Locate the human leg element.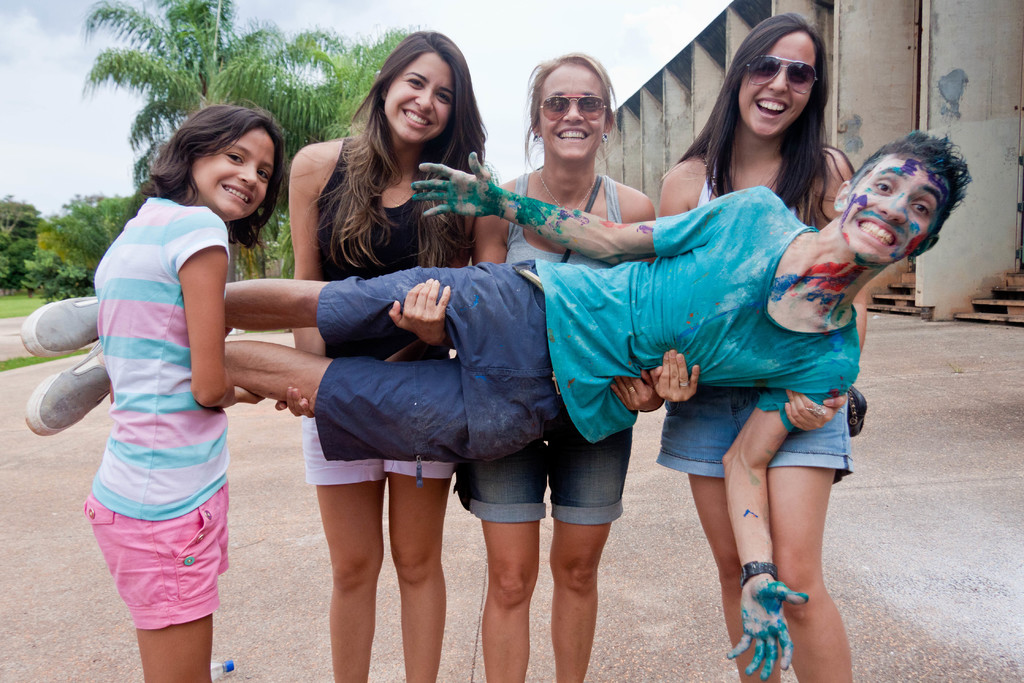
Element bbox: bbox=[22, 364, 564, 466].
